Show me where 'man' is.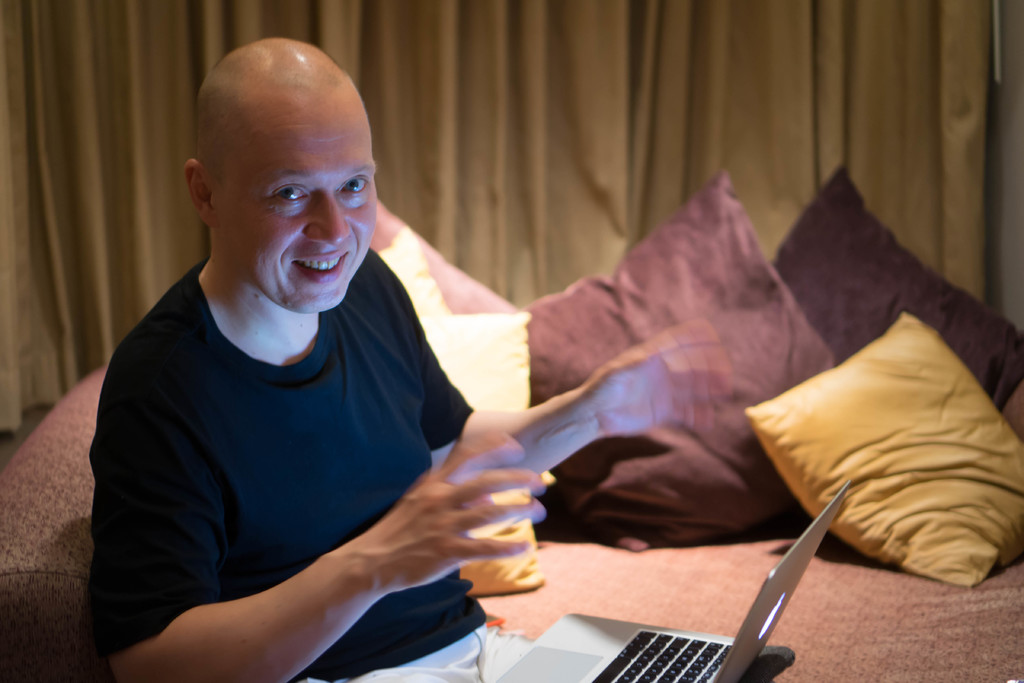
'man' is at locate(72, 54, 596, 677).
